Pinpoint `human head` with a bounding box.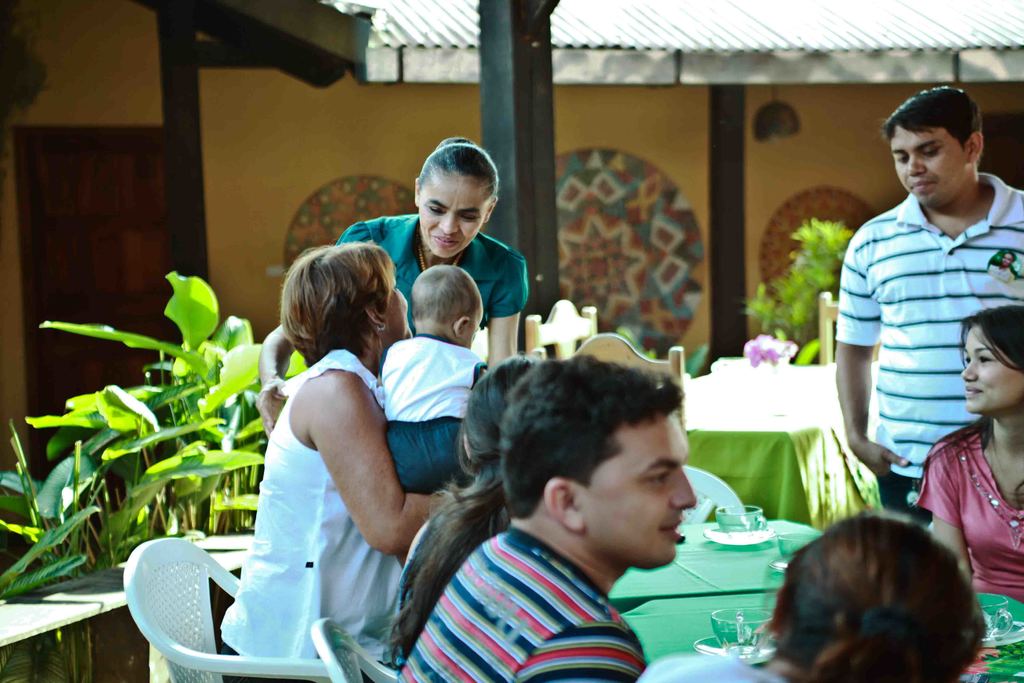
(959, 308, 1023, 417).
